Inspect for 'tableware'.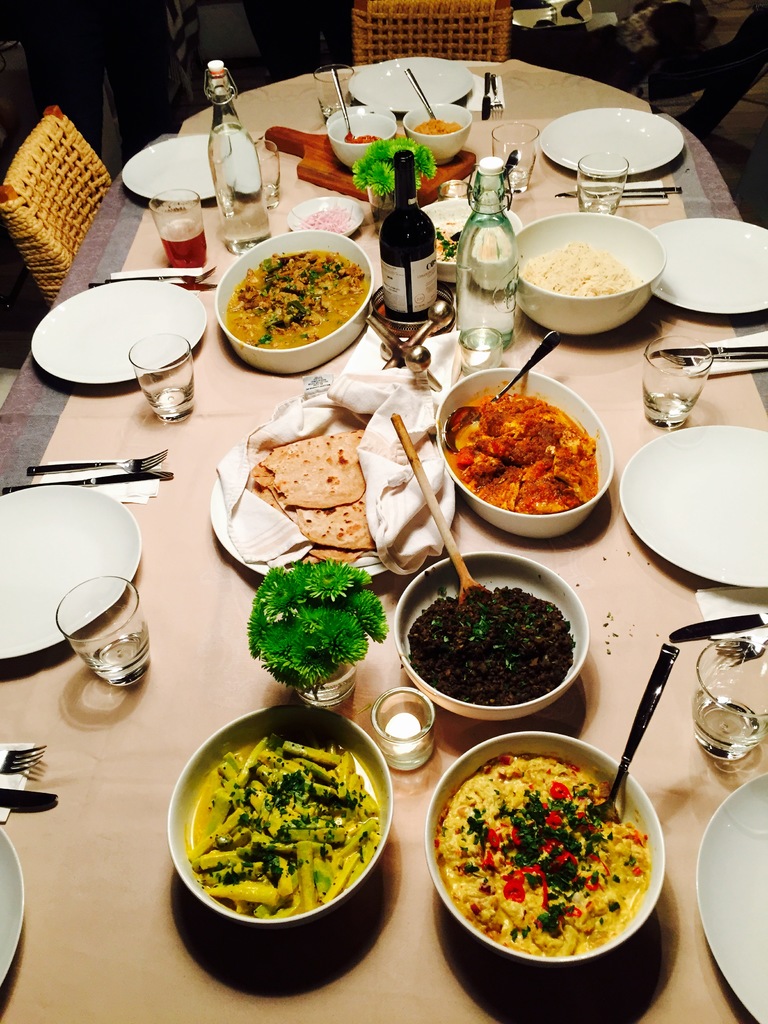
Inspection: {"left": 377, "top": 684, "right": 442, "bottom": 774}.
